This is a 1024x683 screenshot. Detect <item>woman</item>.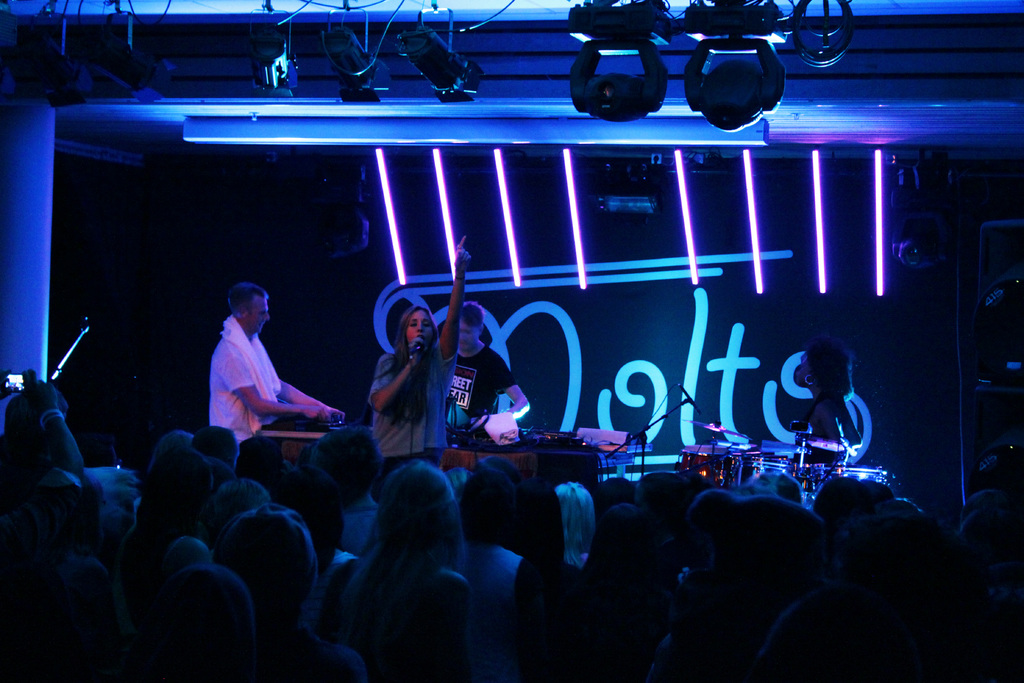
{"x1": 369, "y1": 238, "x2": 474, "y2": 468}.
